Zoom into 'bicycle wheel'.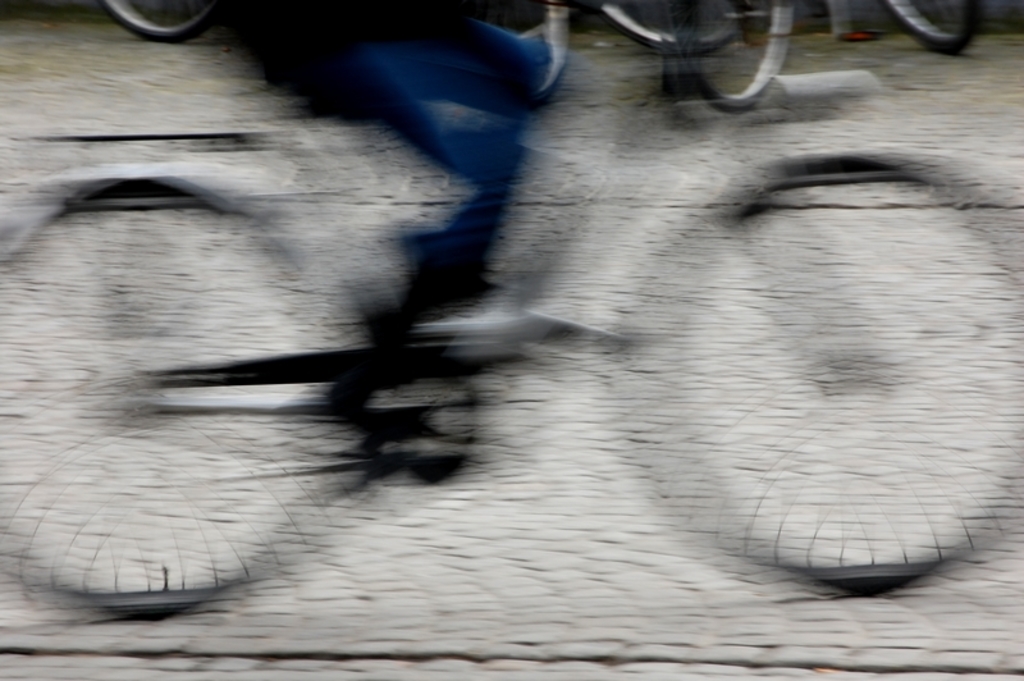
Zoom target: Rect(878, 0, 983, 52).
